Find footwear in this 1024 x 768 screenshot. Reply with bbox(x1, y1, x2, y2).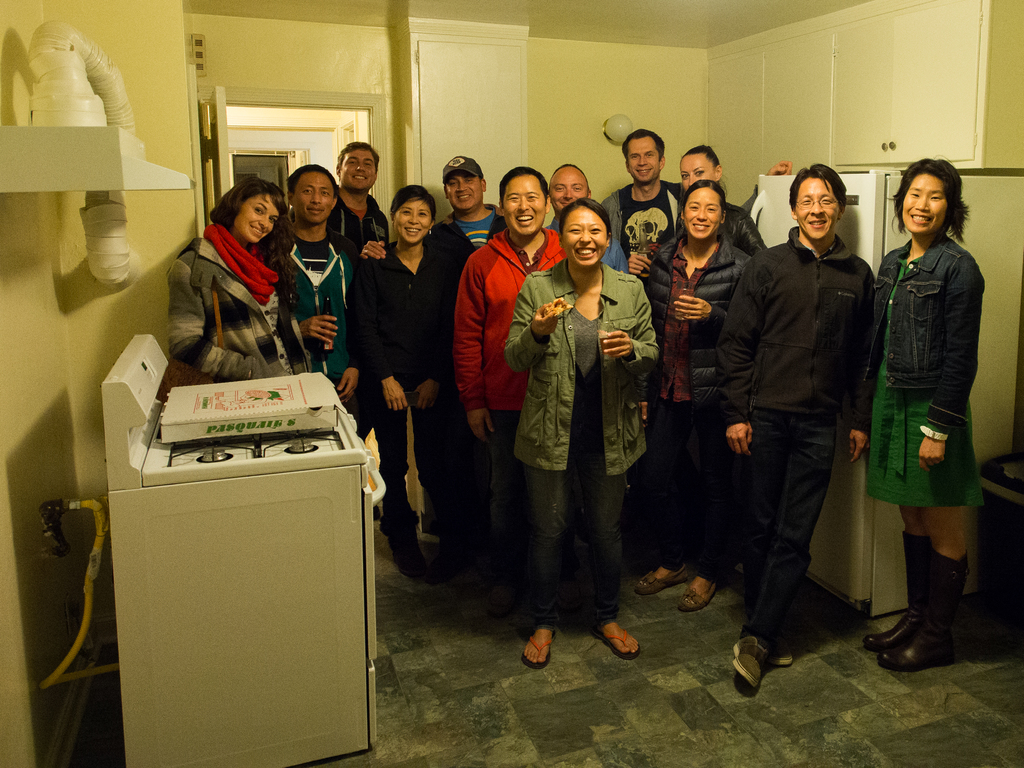
bbox(388, 524, 440, 583).
